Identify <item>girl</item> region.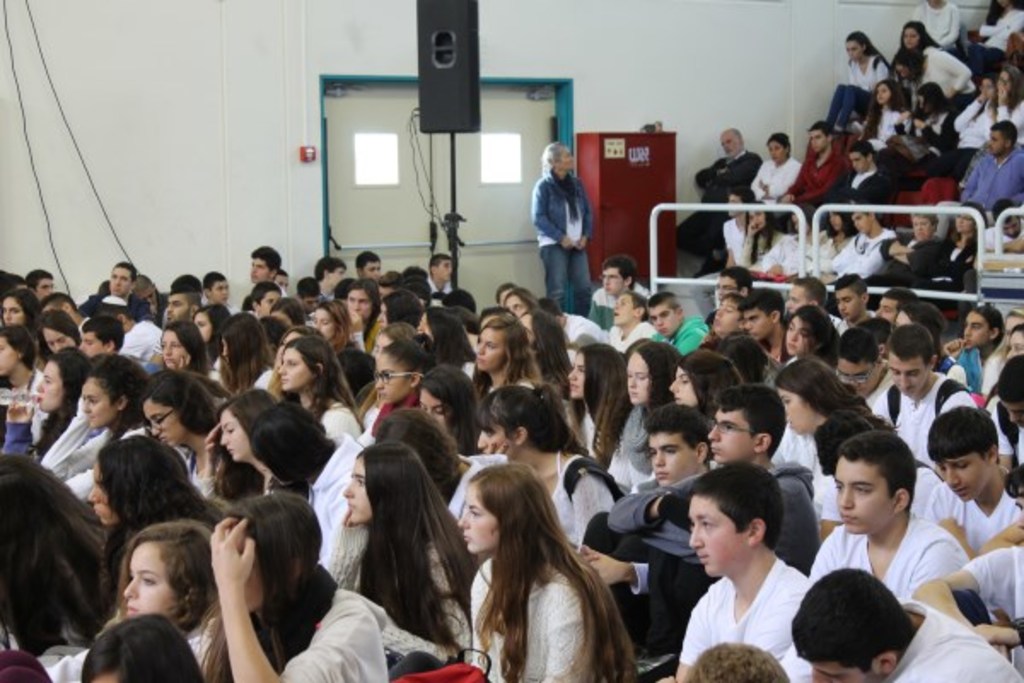
Region: rect(34, 314, 79, 362).
